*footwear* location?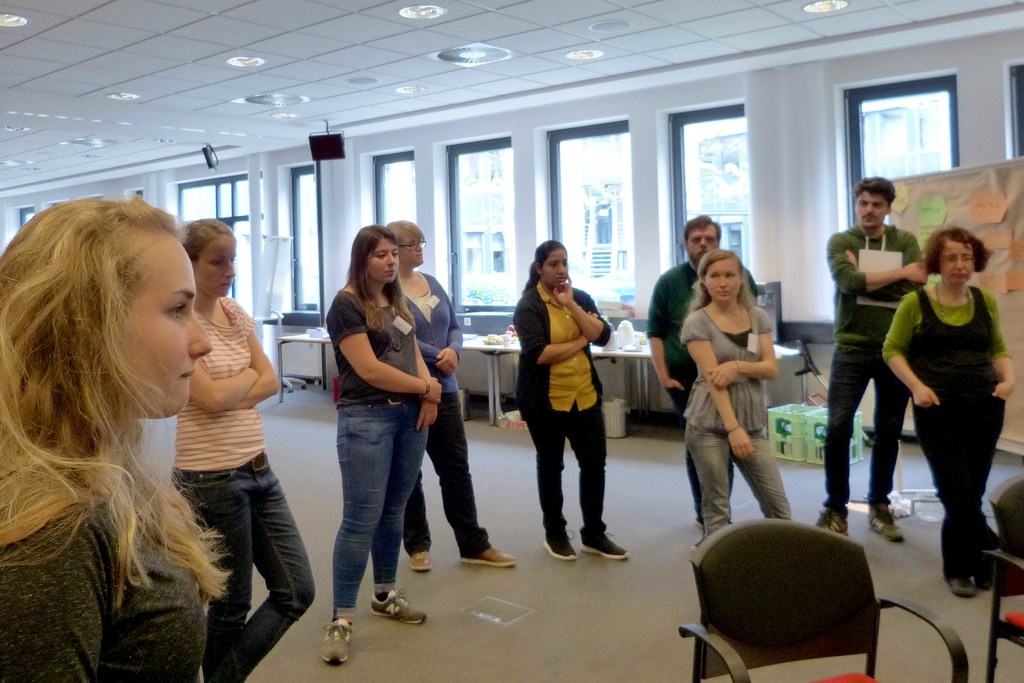
(x1=410, y1=550, x2=436, y2=570)
